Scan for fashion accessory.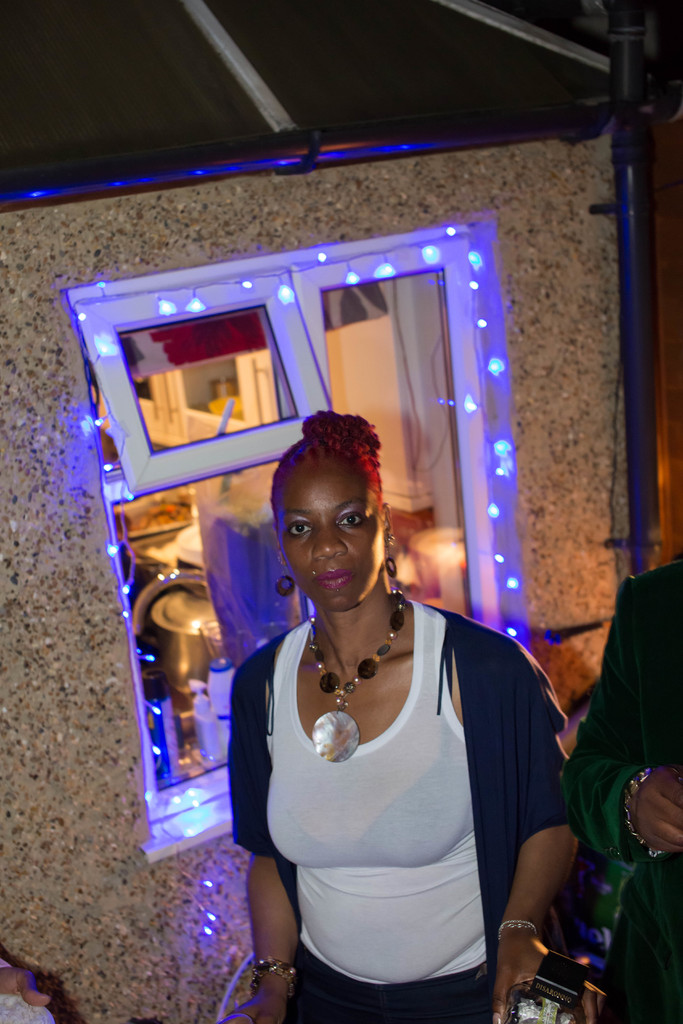
Scan result: detection(311, 571, 315, 575).
